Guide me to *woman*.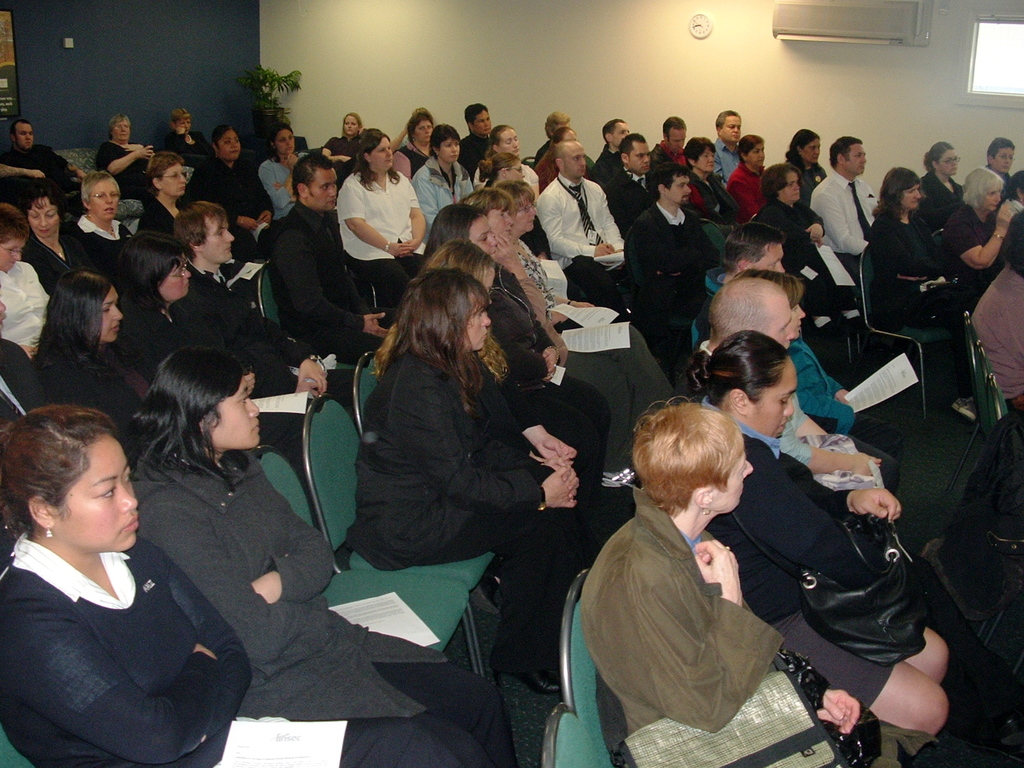
Guidance: (320,264,591,712).
